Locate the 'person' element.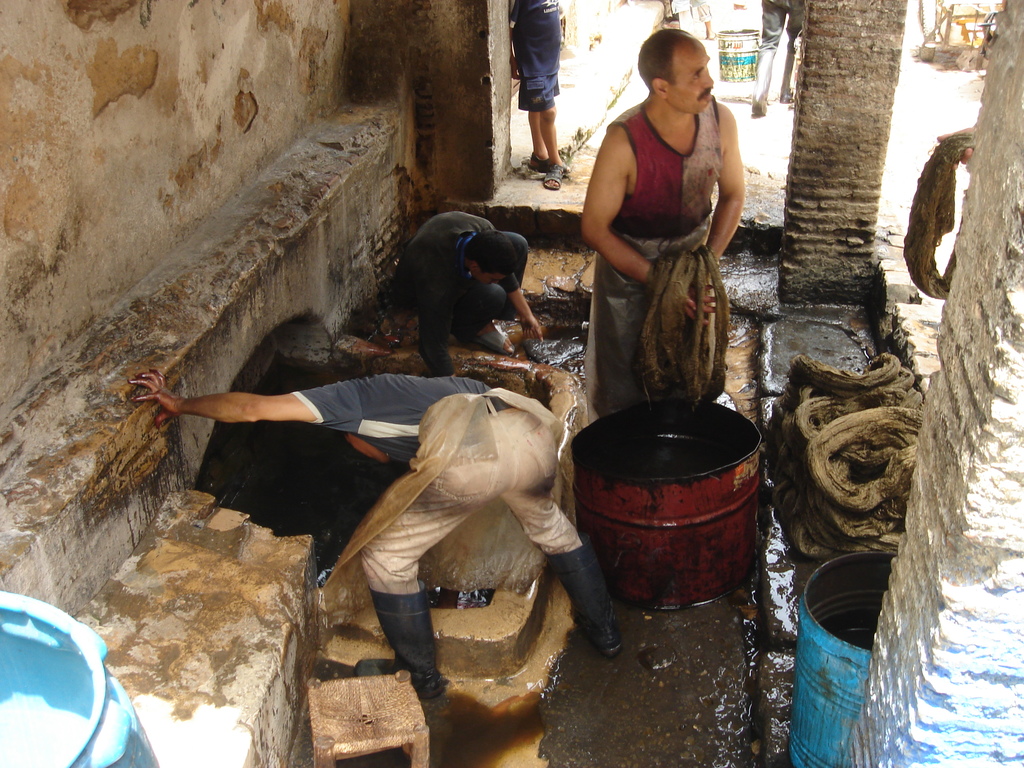
Element bbox: locate(509, 0, 571, 195).
